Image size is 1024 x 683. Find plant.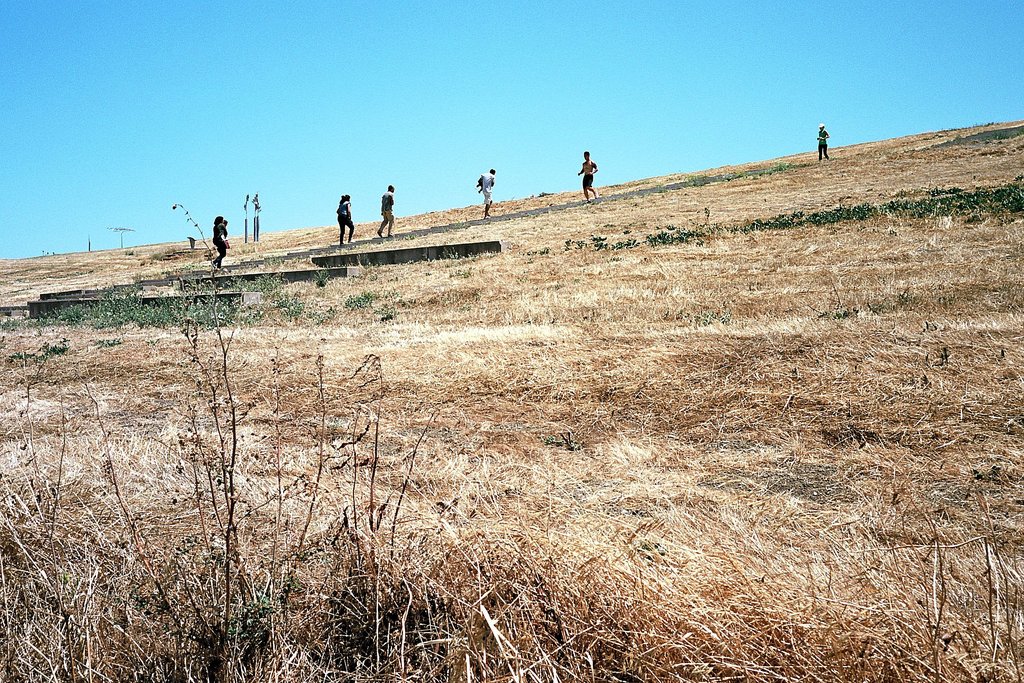
{"left": 181, "top": 287, "right": 242, "bottom": 328}.
